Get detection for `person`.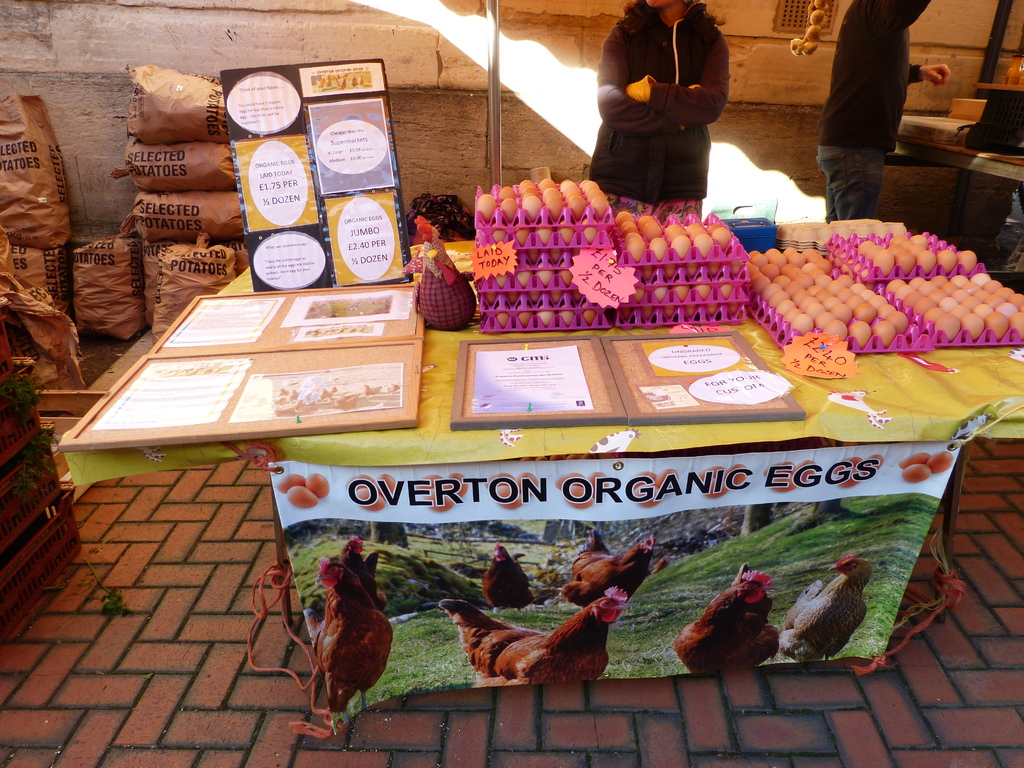
Detection: x1=814, y1=0, x2=952, y2=218.
